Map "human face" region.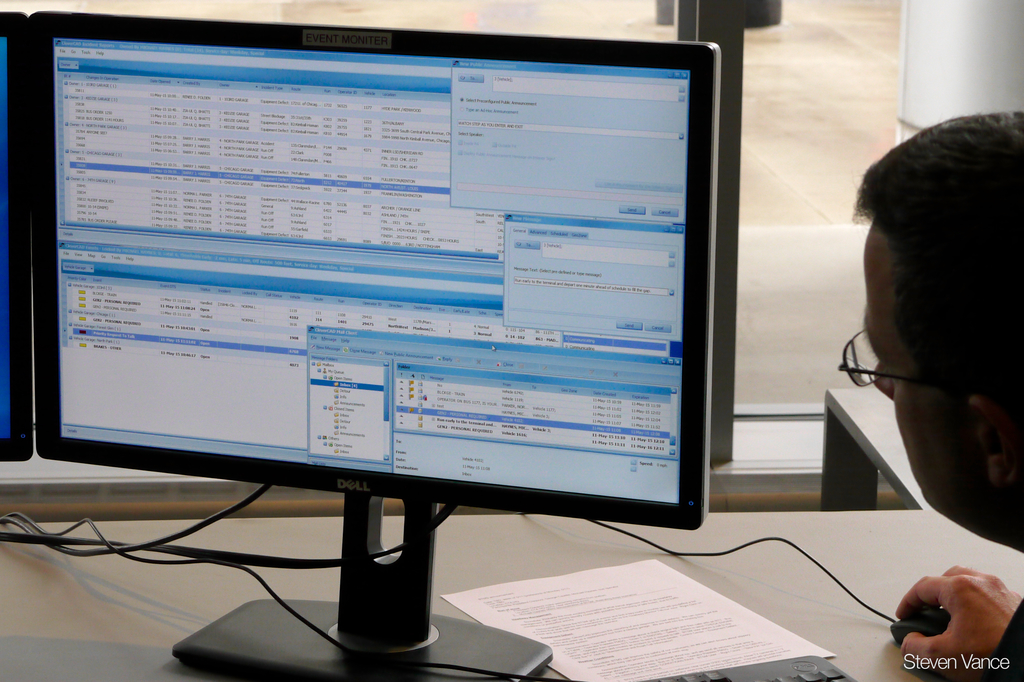
Mapped to select_region(863, 225, 970, 513).
